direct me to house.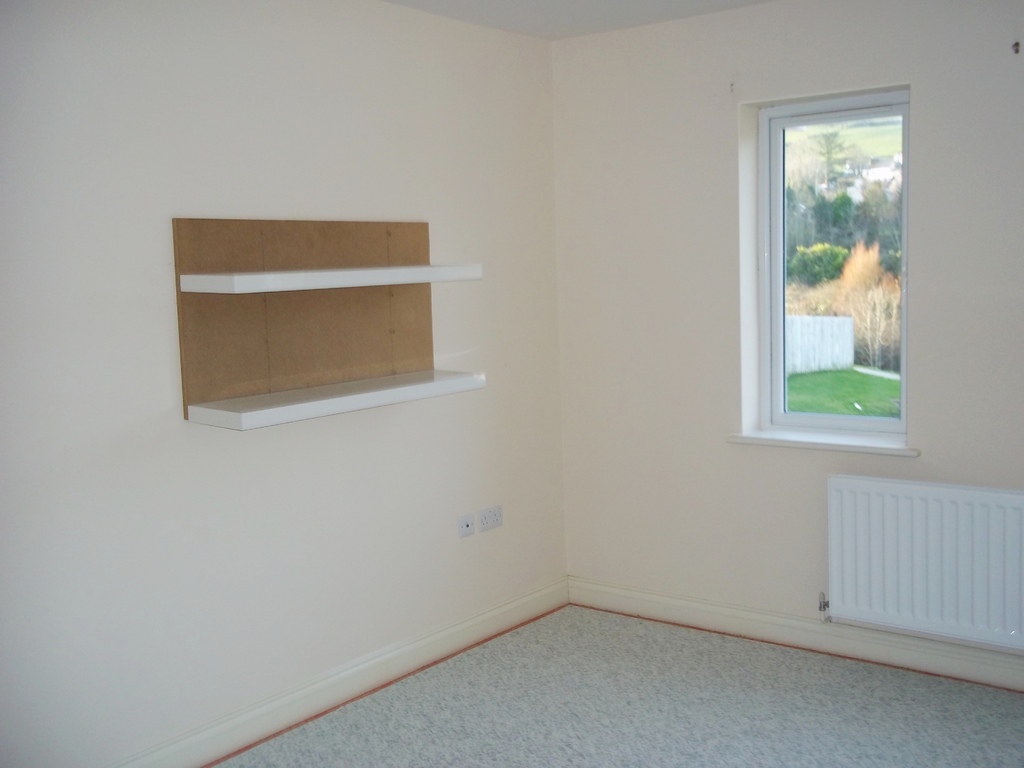
Direction: (left=0, top=0, right=1023, bottom=767).
